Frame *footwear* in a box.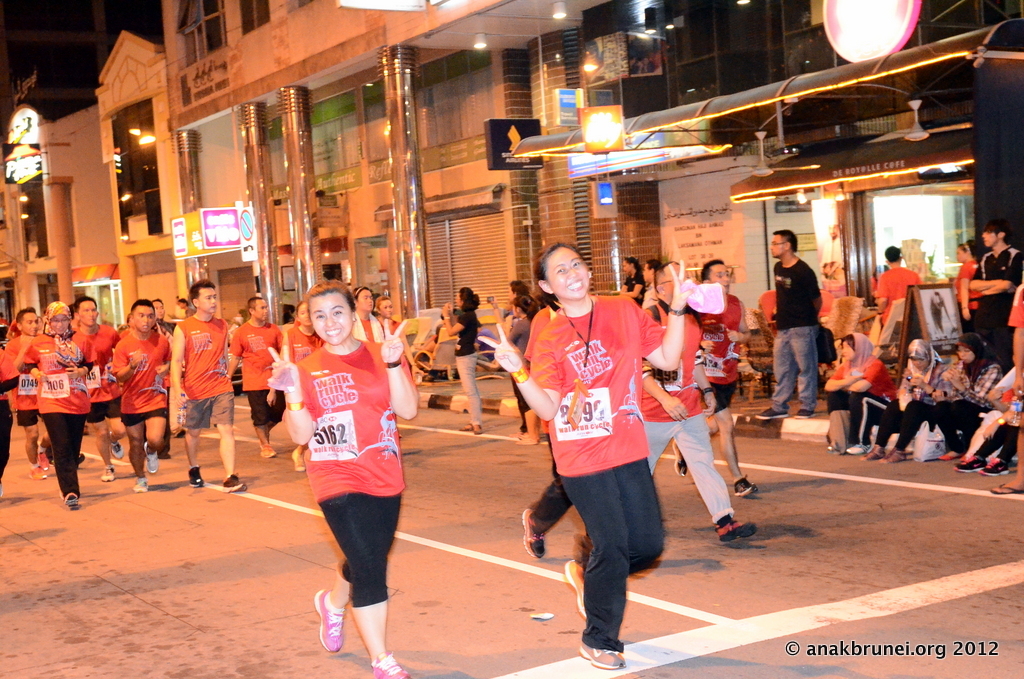
(left=858, top=441, right=888, bottom=460).
